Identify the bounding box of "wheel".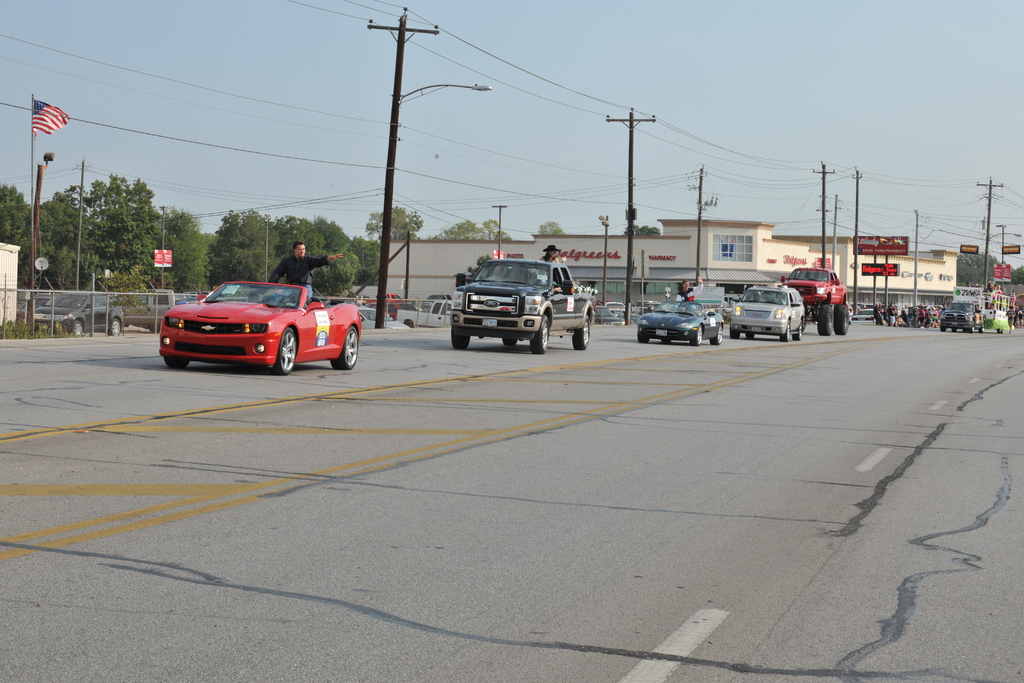
[950,325,958,331].
